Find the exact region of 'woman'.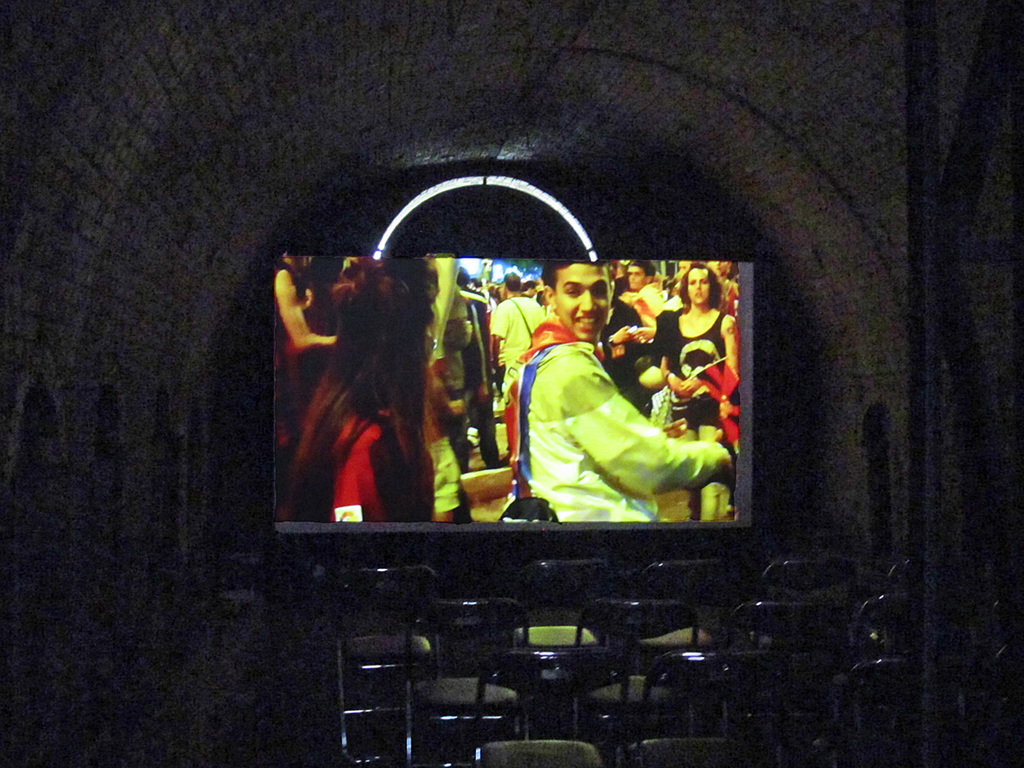
Exact region: [x1=643, y1=258, x2=736, y2=451].
